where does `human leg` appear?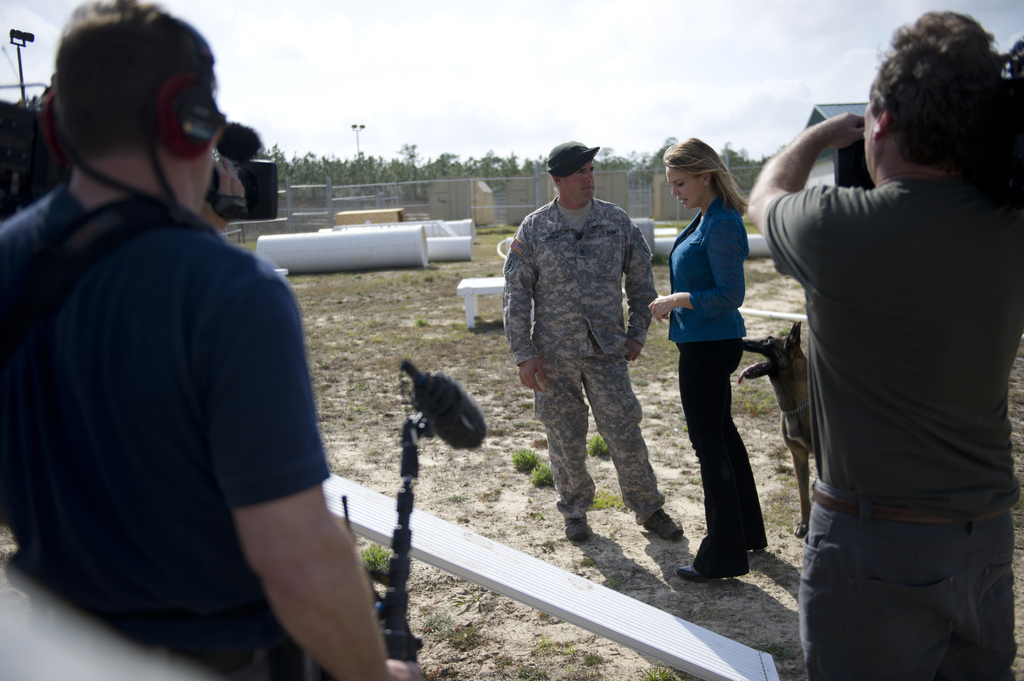
Appears at bbox=[581, 324, 689, 540].
